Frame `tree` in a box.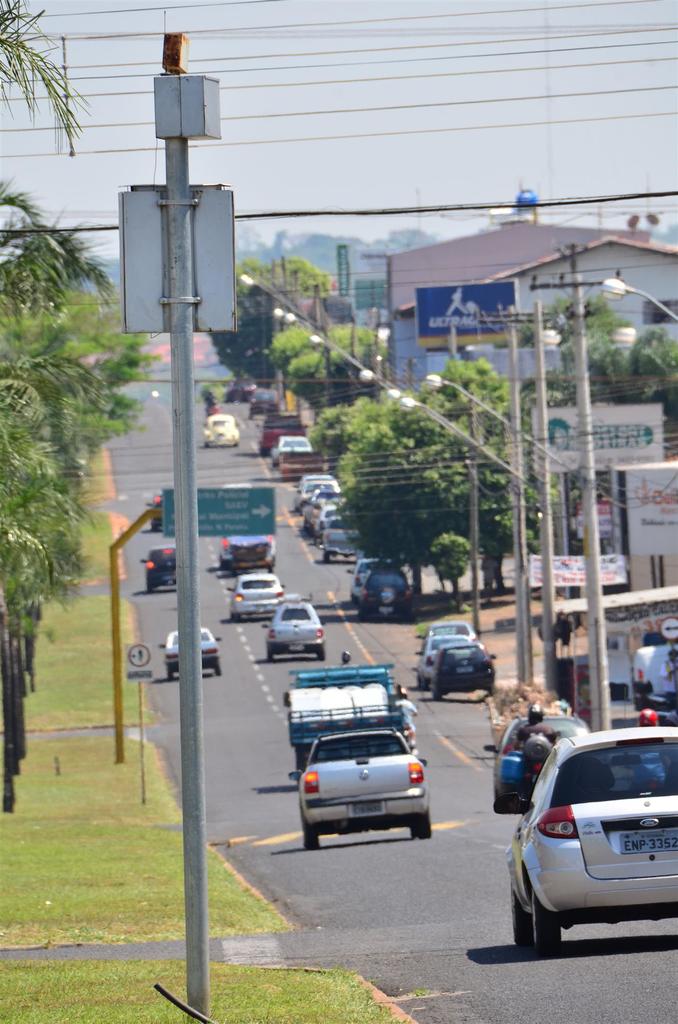
bbox=(261, 314, 383, 426).
